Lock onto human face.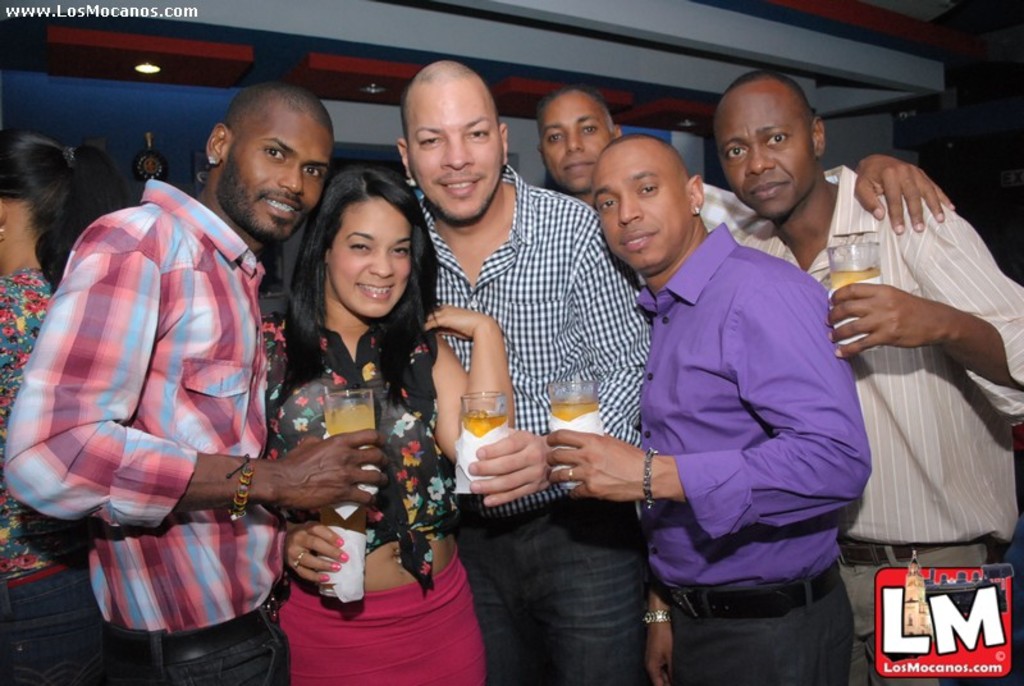
Locked: (left=404, top=81, right=507, bottom=223).
